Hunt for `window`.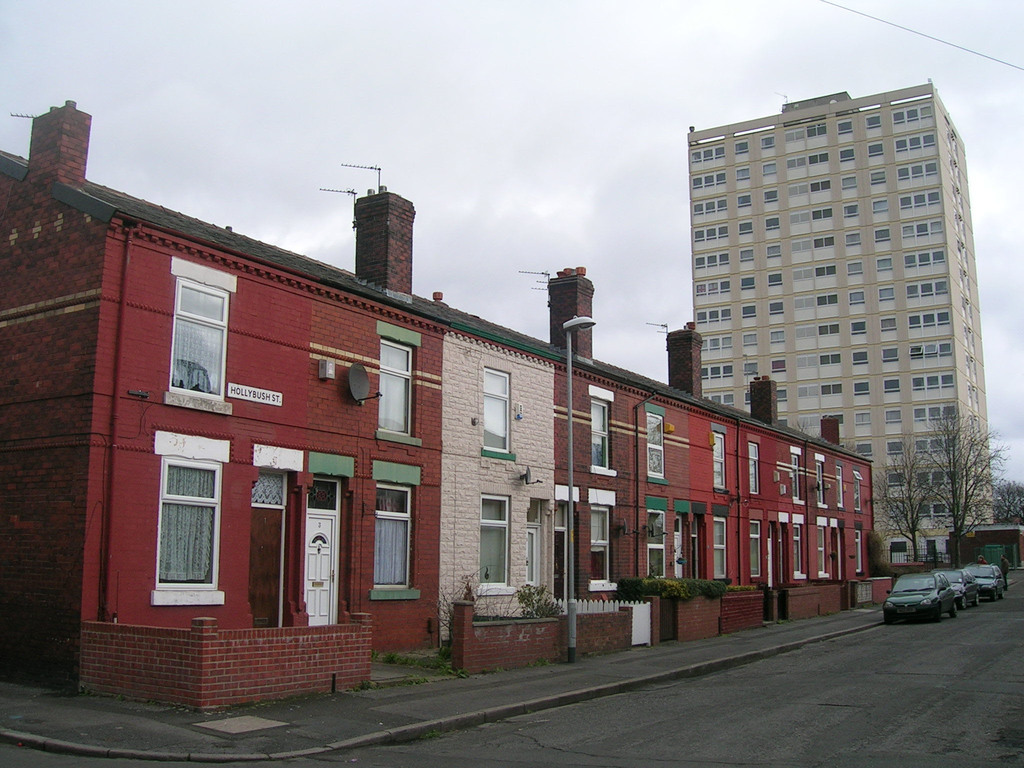
Hunted down at x1=883, y1=375, x2=902, y2=393.
